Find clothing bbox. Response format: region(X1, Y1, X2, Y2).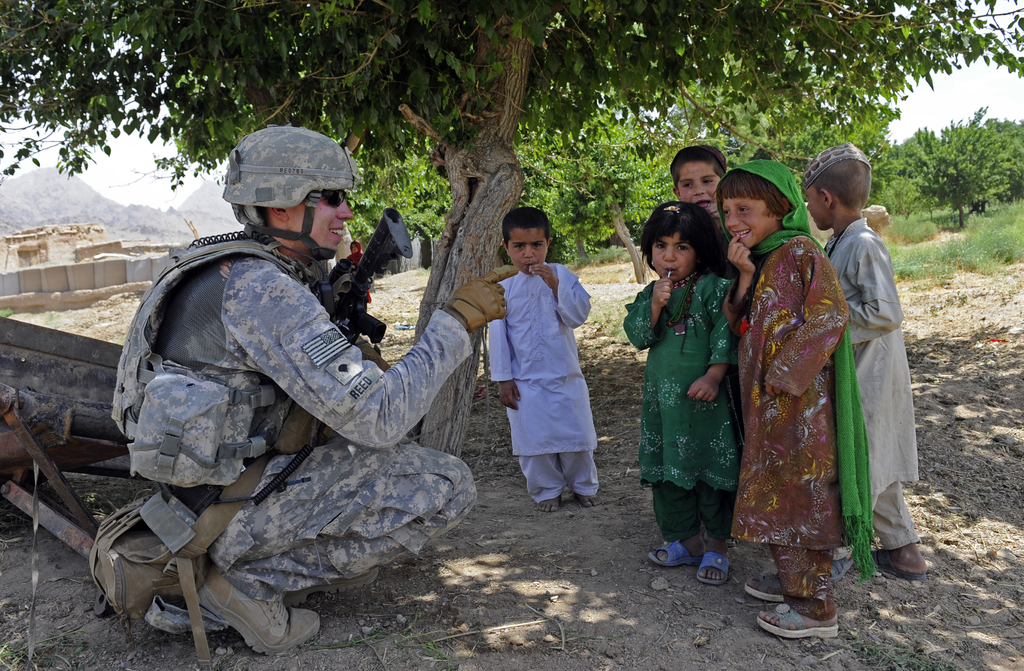
region(625, 270, 741, 547).
